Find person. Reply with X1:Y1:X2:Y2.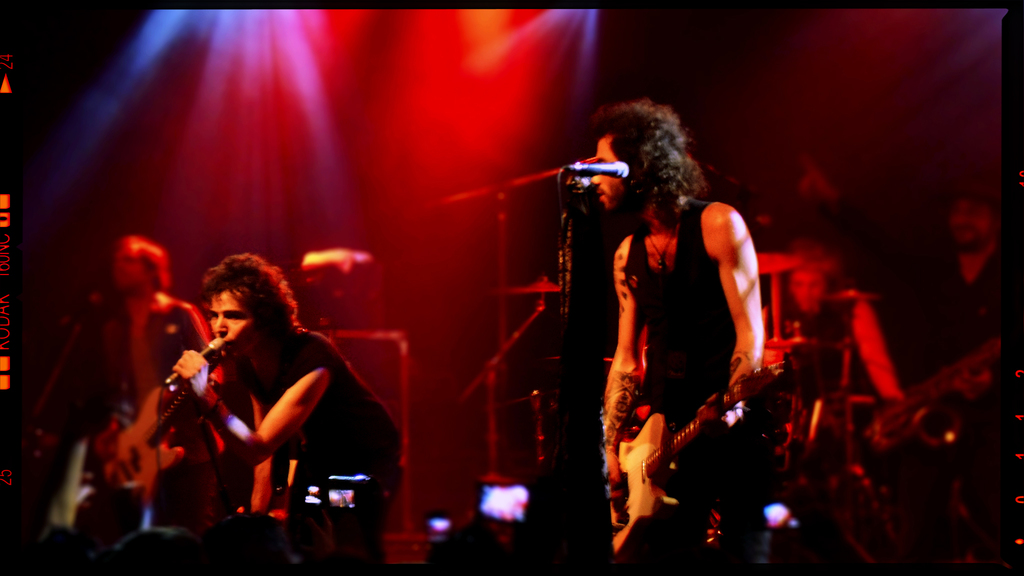
170:255:403:569.
